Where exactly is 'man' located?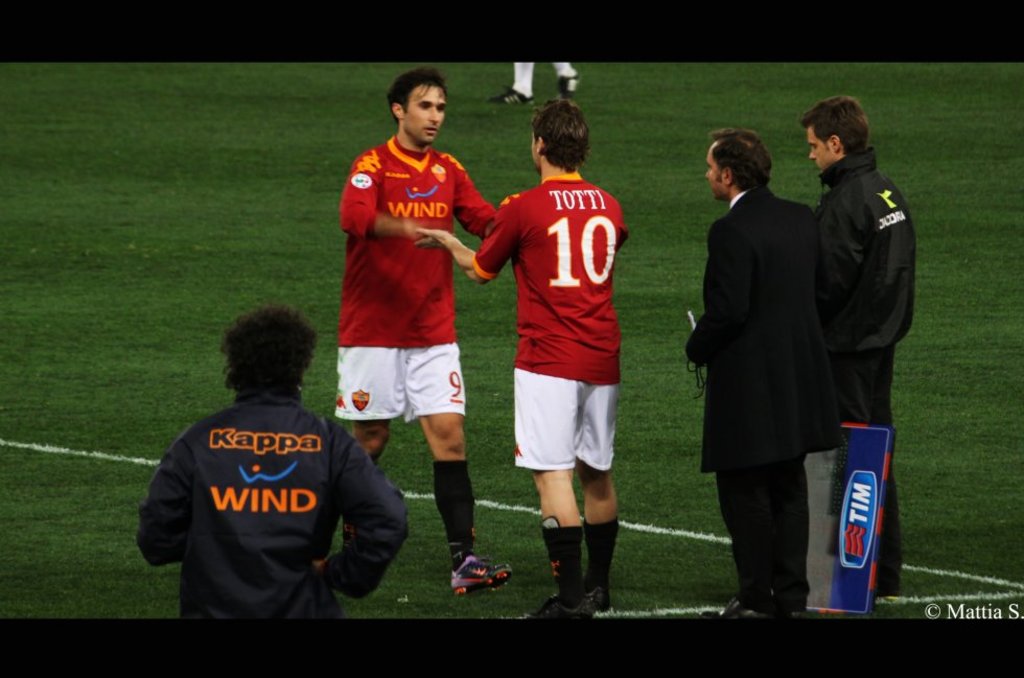
Its bounding box is (812, 91, 917, 594).
